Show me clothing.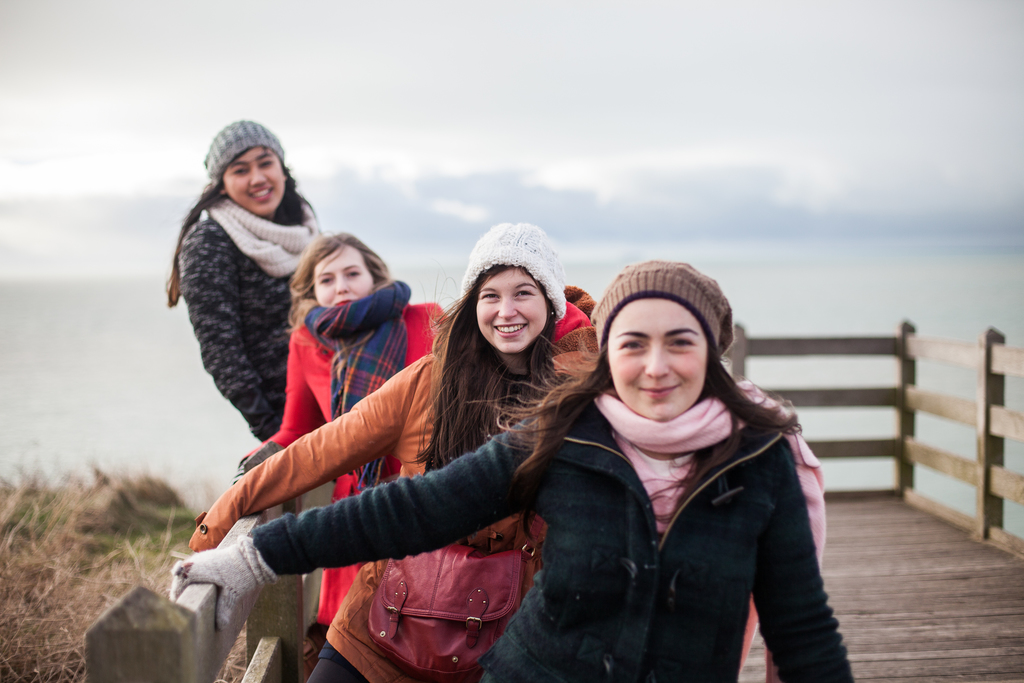
clothing is here: region(500, 327, 858, 677).
